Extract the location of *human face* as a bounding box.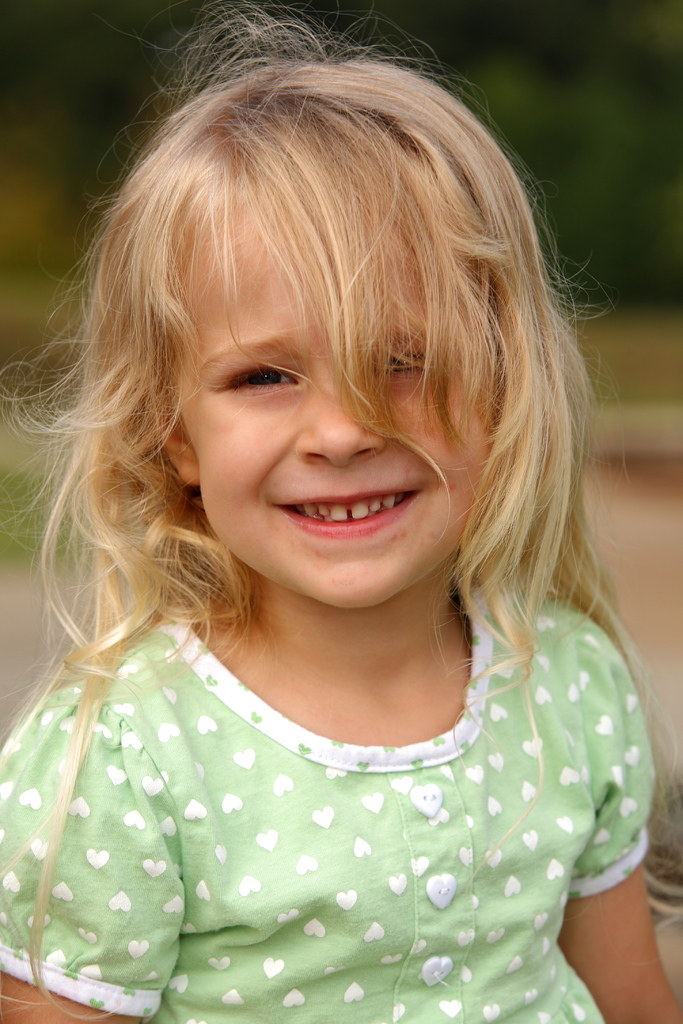
l=179, t=197, r=483, b=610.
